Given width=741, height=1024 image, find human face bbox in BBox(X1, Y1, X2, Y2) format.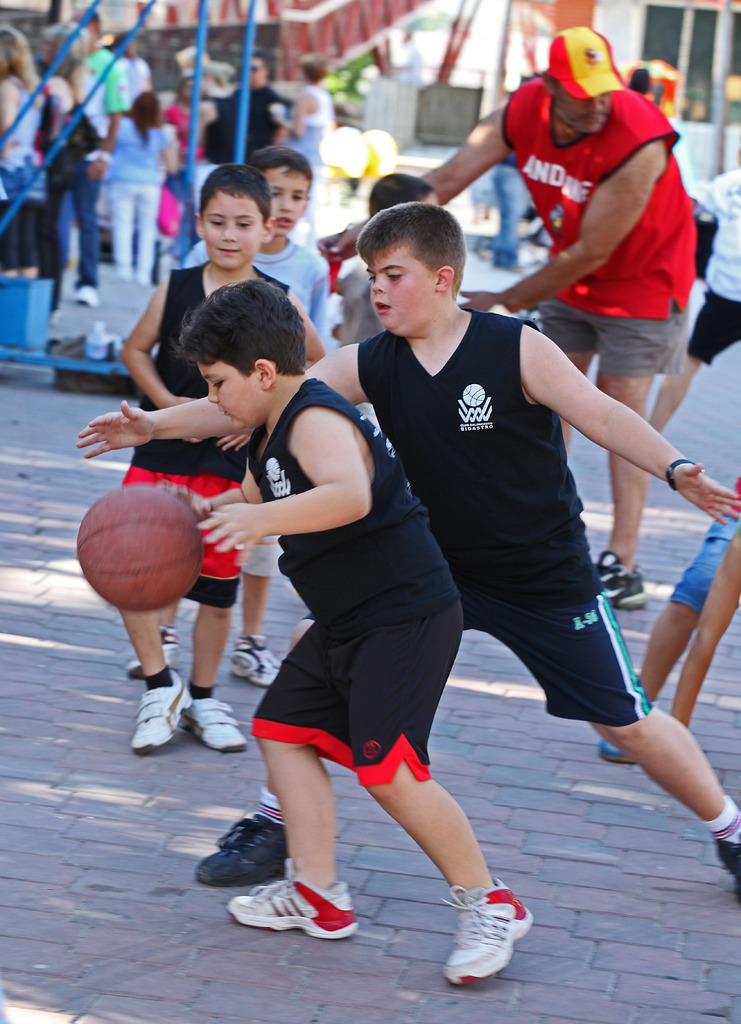
BBox(557, 84, 605, 128).
